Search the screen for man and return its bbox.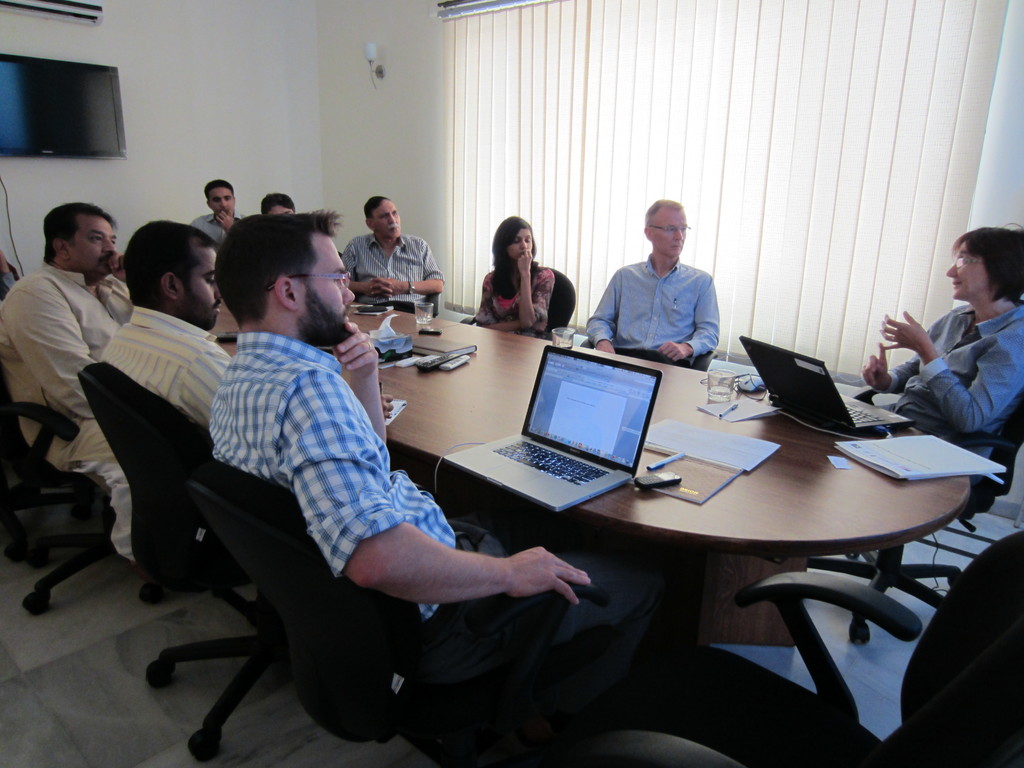
Found: x1=578, y1=205, x2=748, y2=364.
